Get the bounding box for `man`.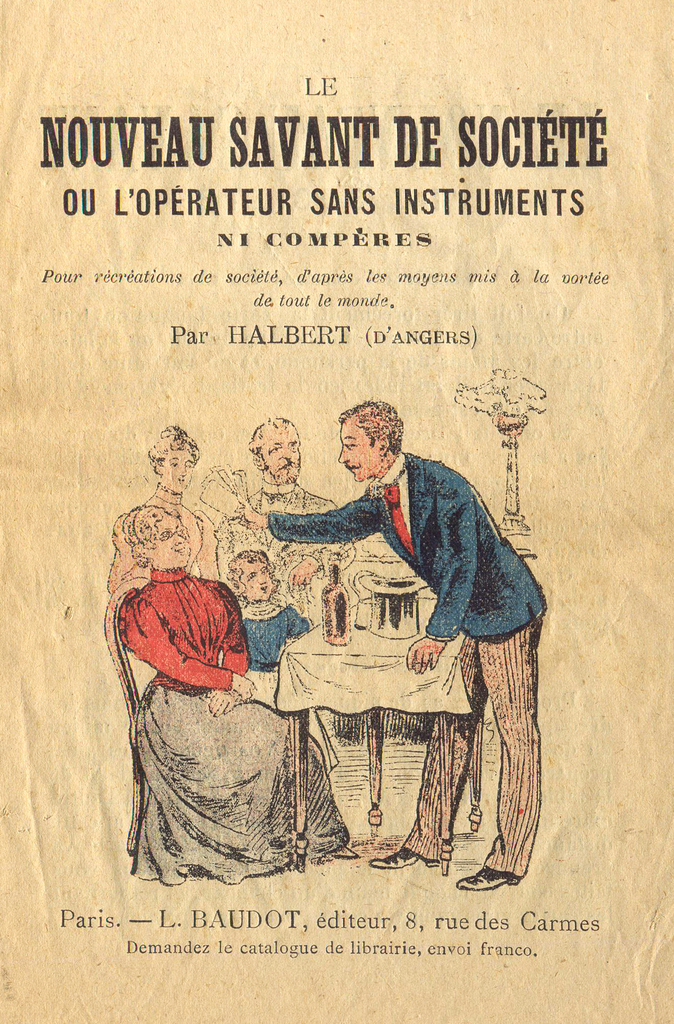
{"left": 211, "top": 415, "right": 358, "bottom": 625}.
